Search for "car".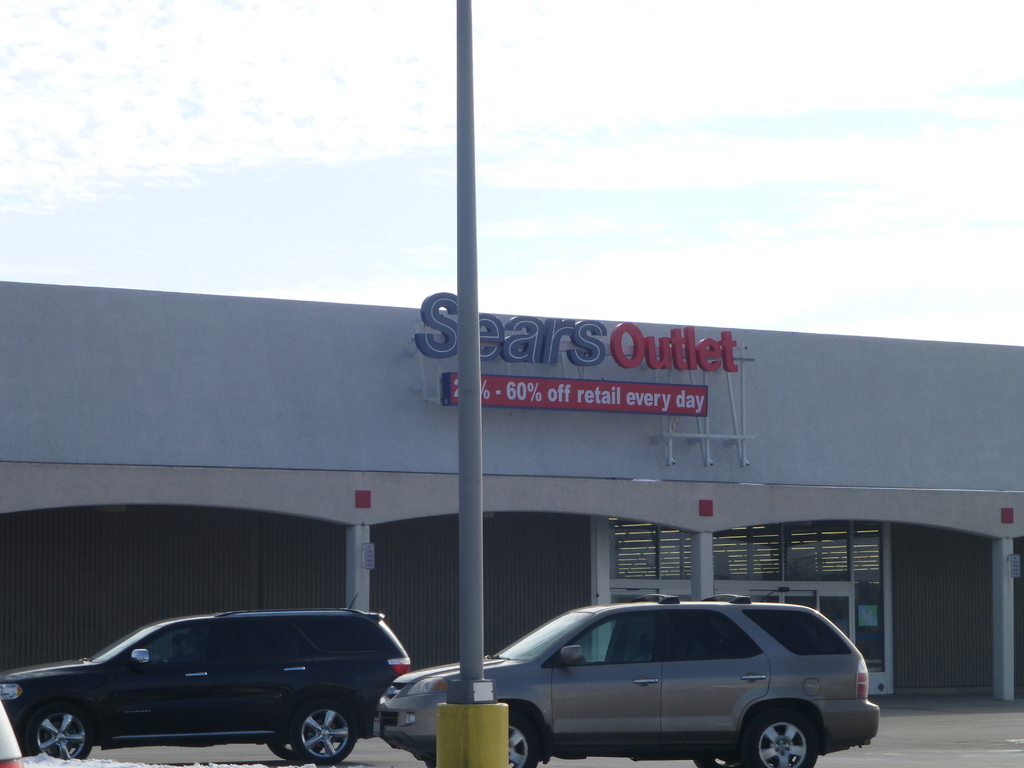
Found at left=371, top=593, right=882, bottom=767.
